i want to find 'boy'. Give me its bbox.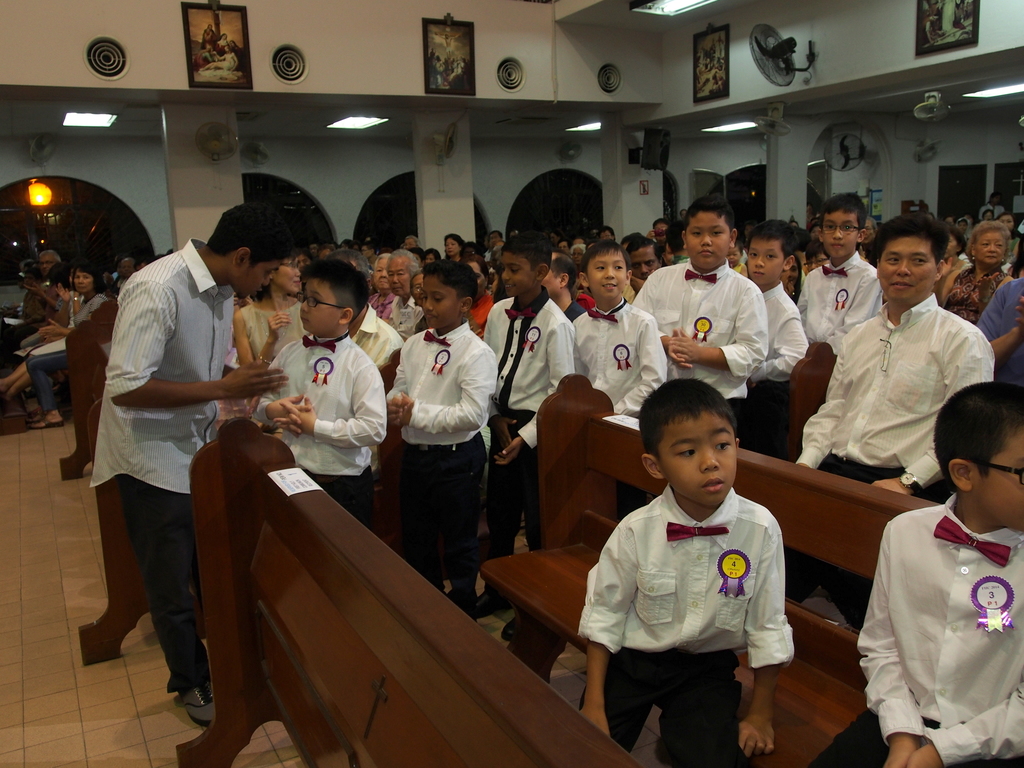
[637, 205, 773, 417].
